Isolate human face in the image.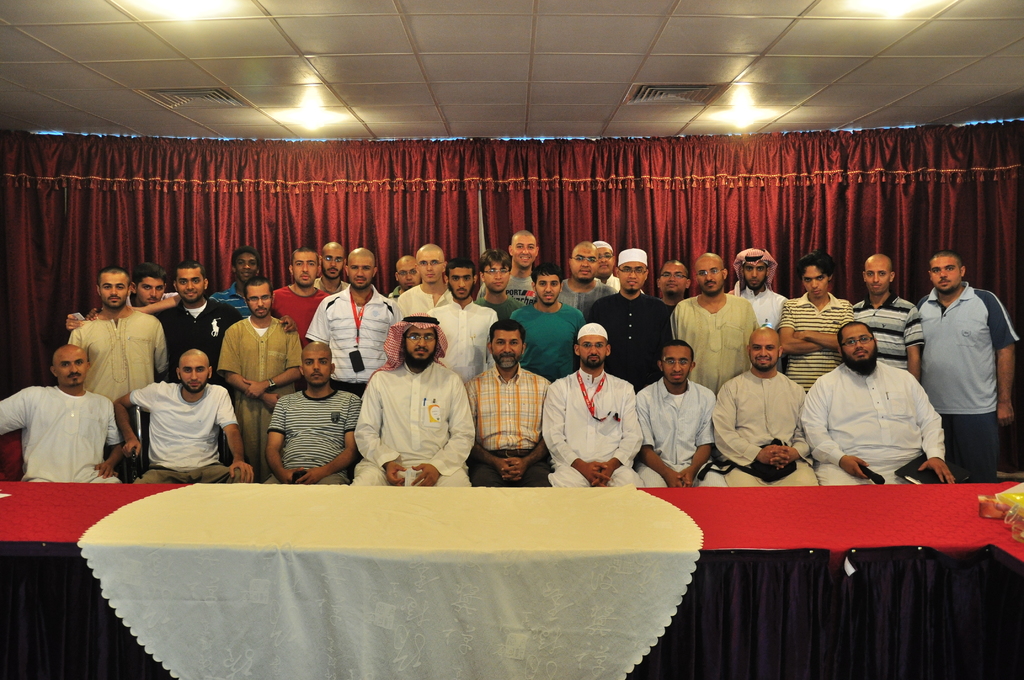
Isolated region: l=97, t=271, r=126, b=309.
